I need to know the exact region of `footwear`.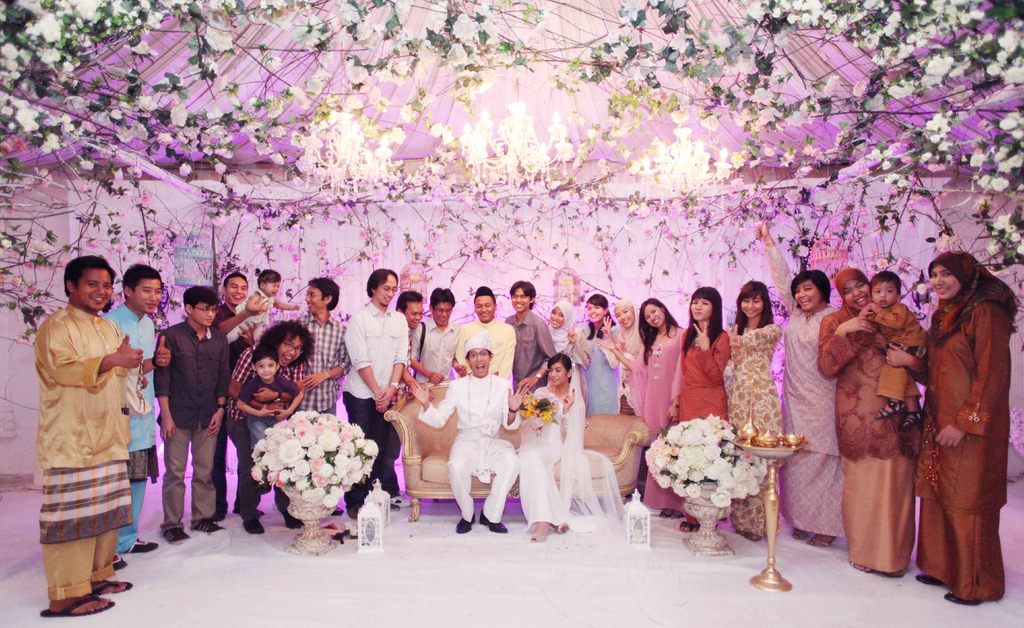
Region: Rect(944, 592, 979, 611).
